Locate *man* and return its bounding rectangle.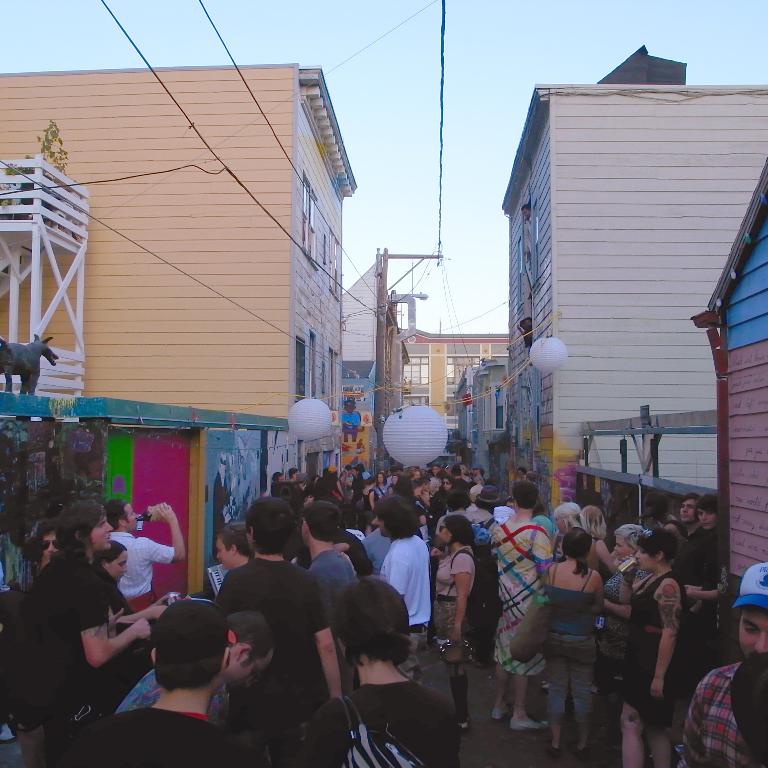
Rect(490, 479, 549, 731).
